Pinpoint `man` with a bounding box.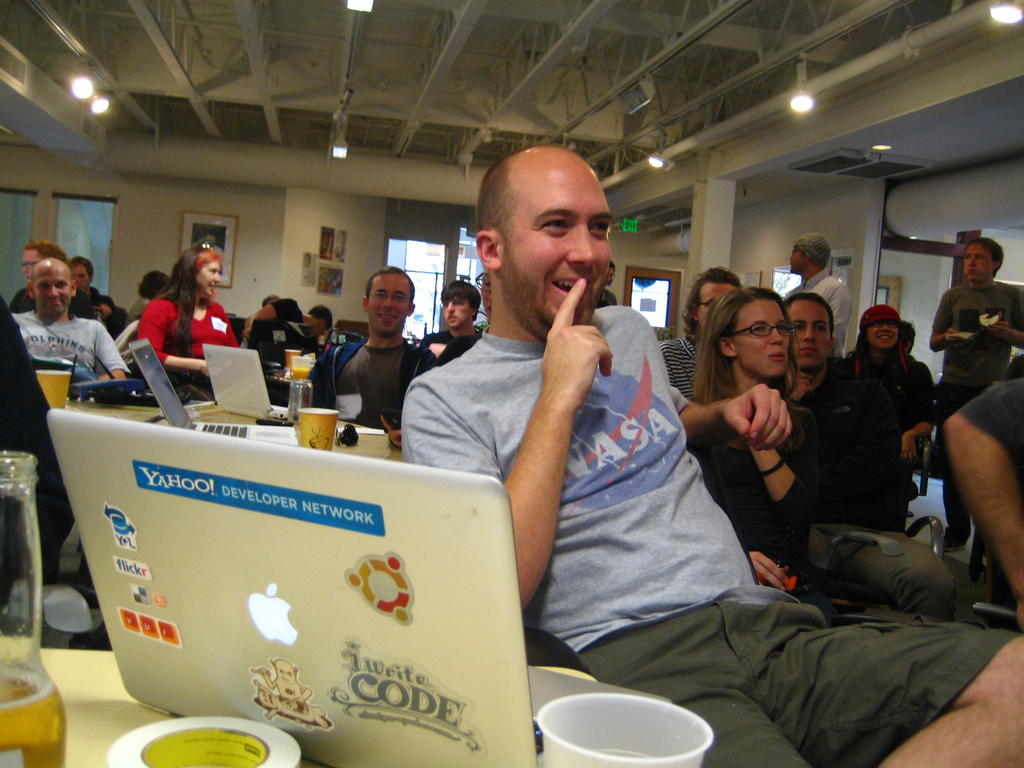
{"x1": 929, "y1": 236, "x2": 1023, "y2": 549}.
